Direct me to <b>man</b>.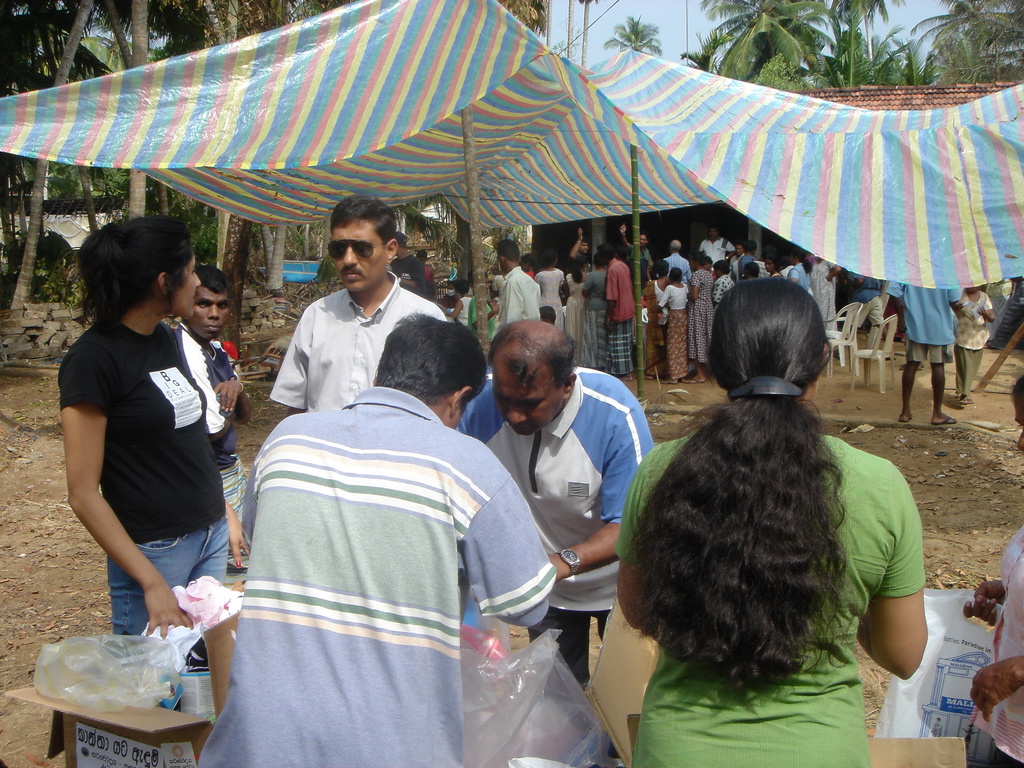
Direction: bbox(602, 246, 639, 383).
